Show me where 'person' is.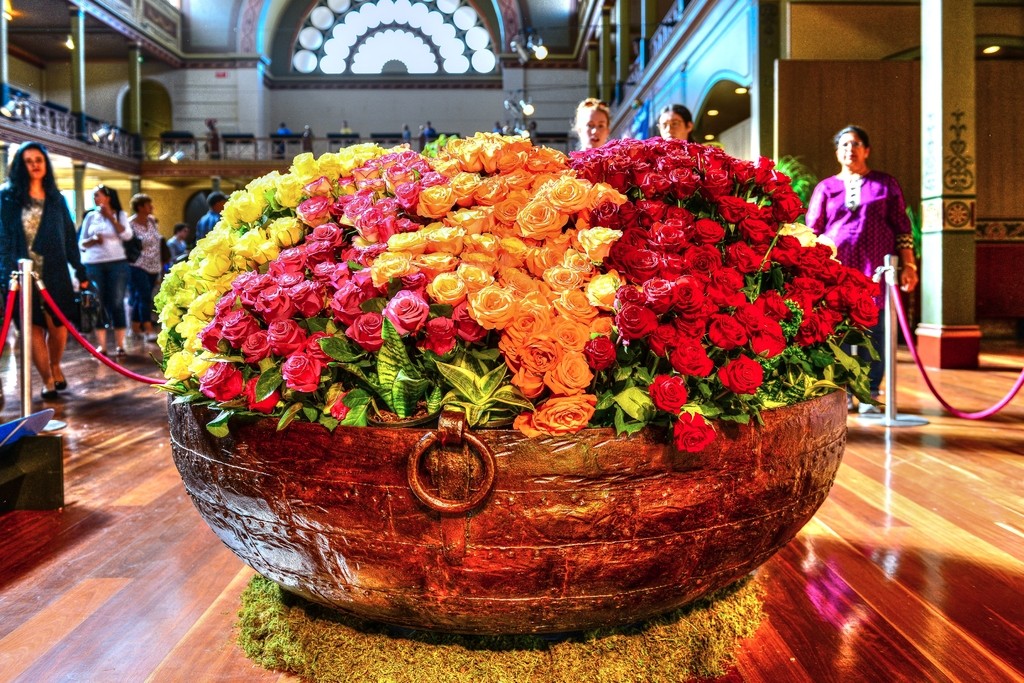
'person' is at Rect(340, 122, 352, 134).
